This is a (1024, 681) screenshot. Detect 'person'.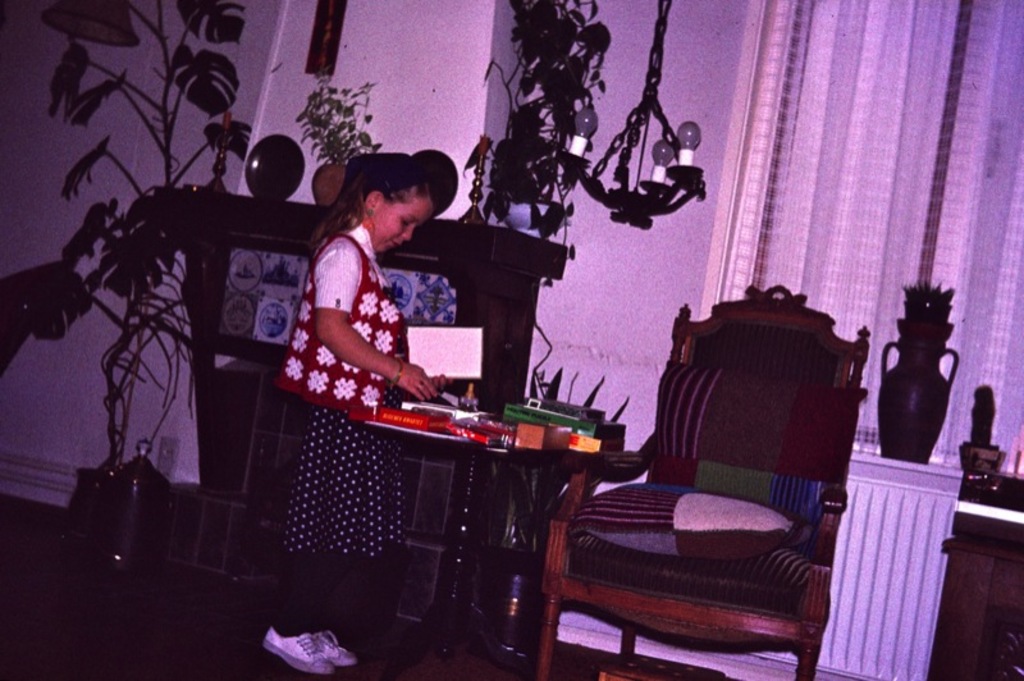
(252, 159, 435, 664).
